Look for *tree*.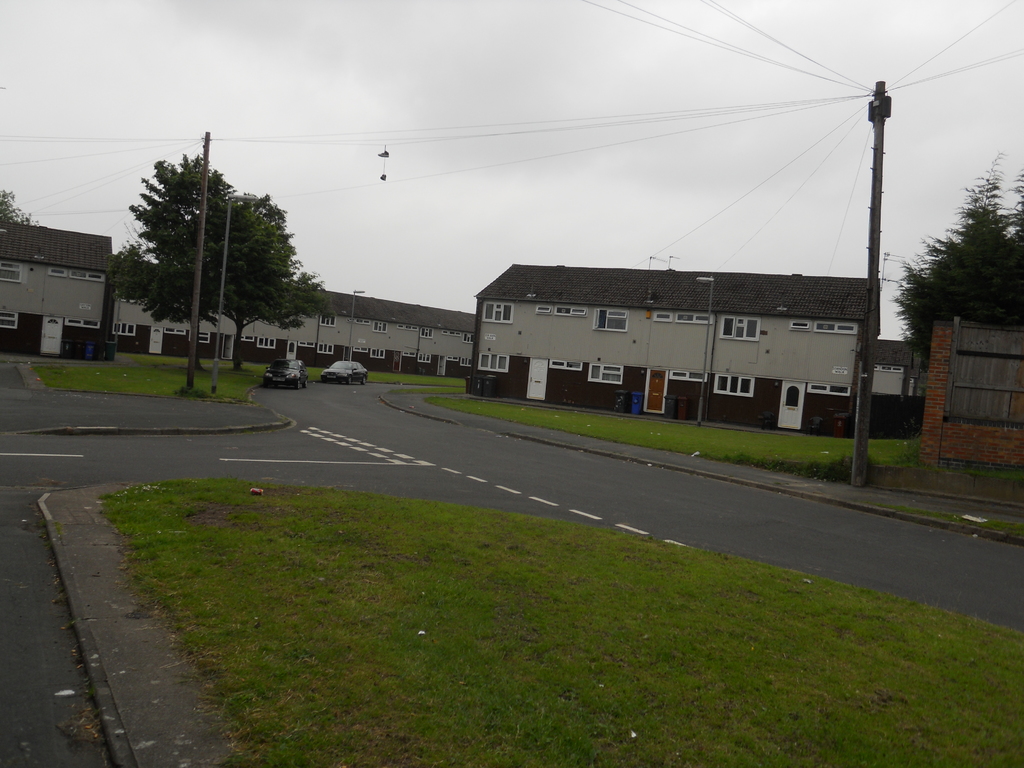
Found: {"x1": 0, "y1": 184, "x2": 47, "y2": 230}.
